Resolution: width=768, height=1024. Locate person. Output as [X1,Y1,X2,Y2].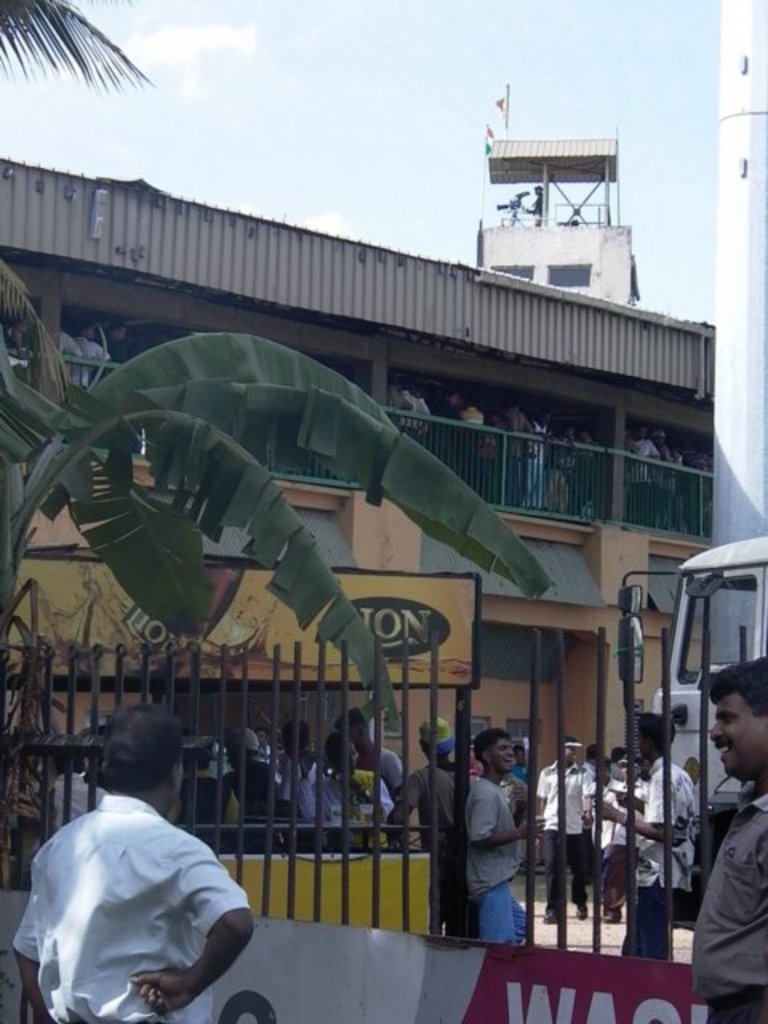
[386,712,451,870].
